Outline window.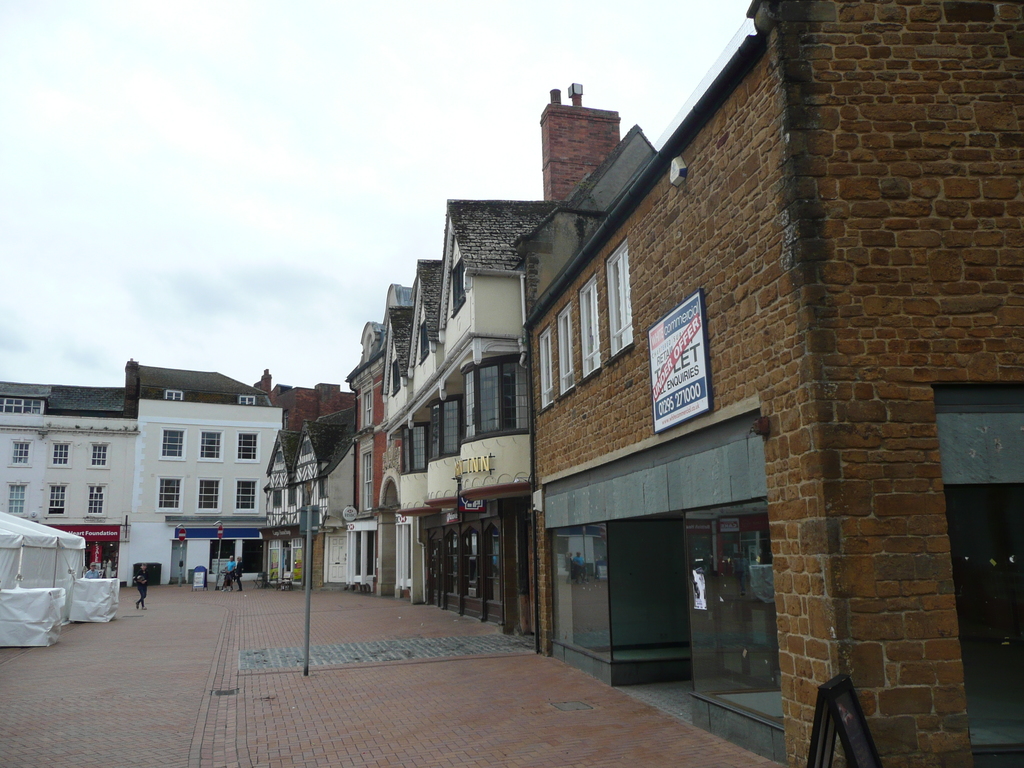
Outline: locate(541, 325, 551, 410).
